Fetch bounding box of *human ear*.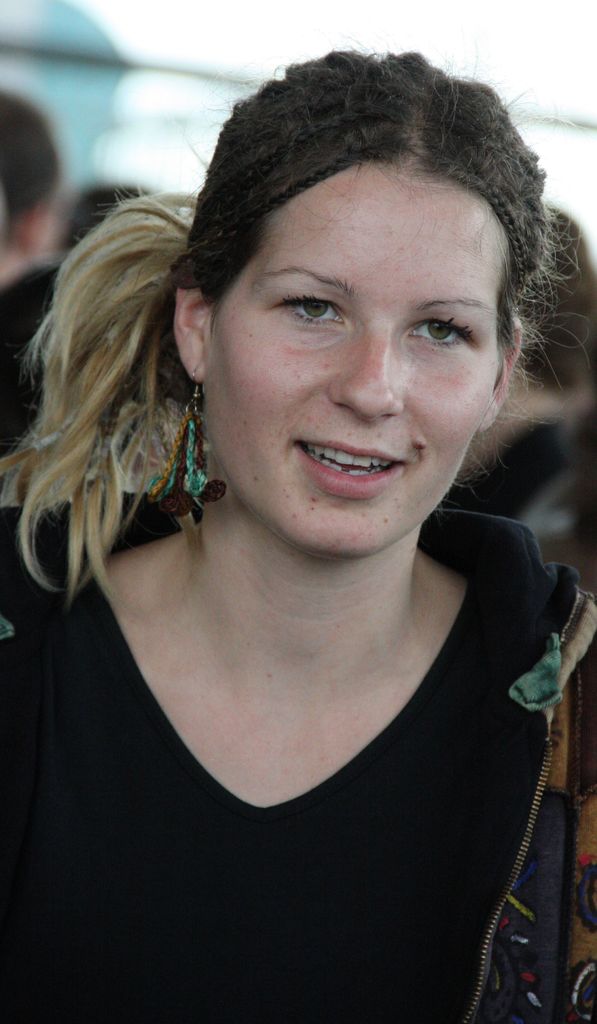
Bbox: rect(477, 316, 521, 435).
